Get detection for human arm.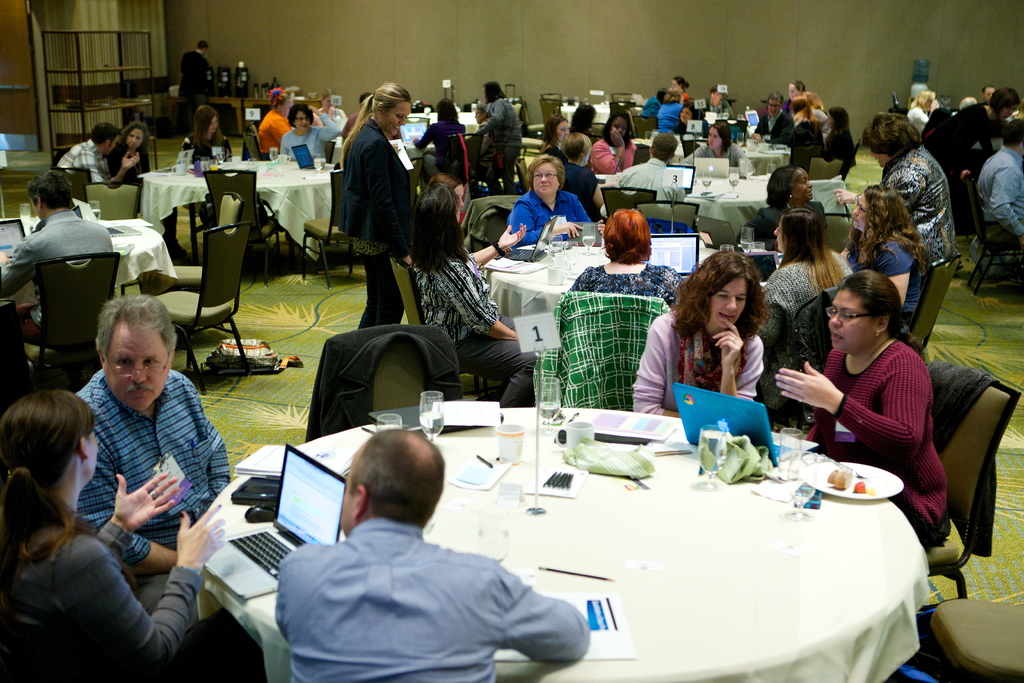
Detection: x1=281, y1=135, x2=290, y2=160.
